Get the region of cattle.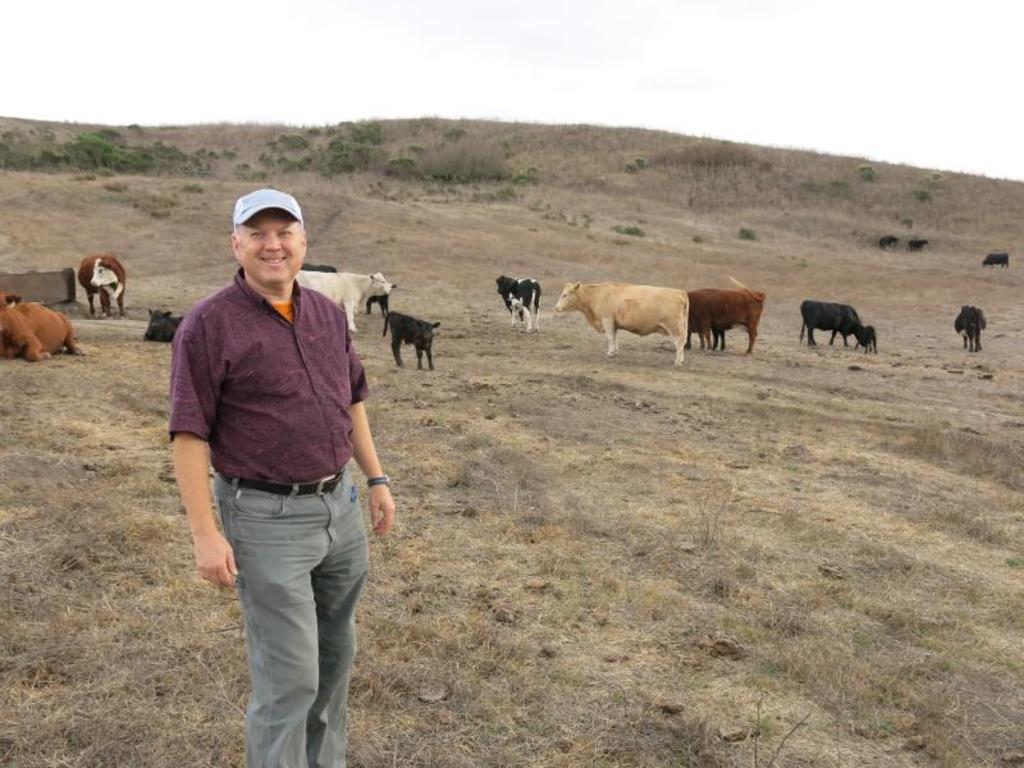
680/284/765/356.
